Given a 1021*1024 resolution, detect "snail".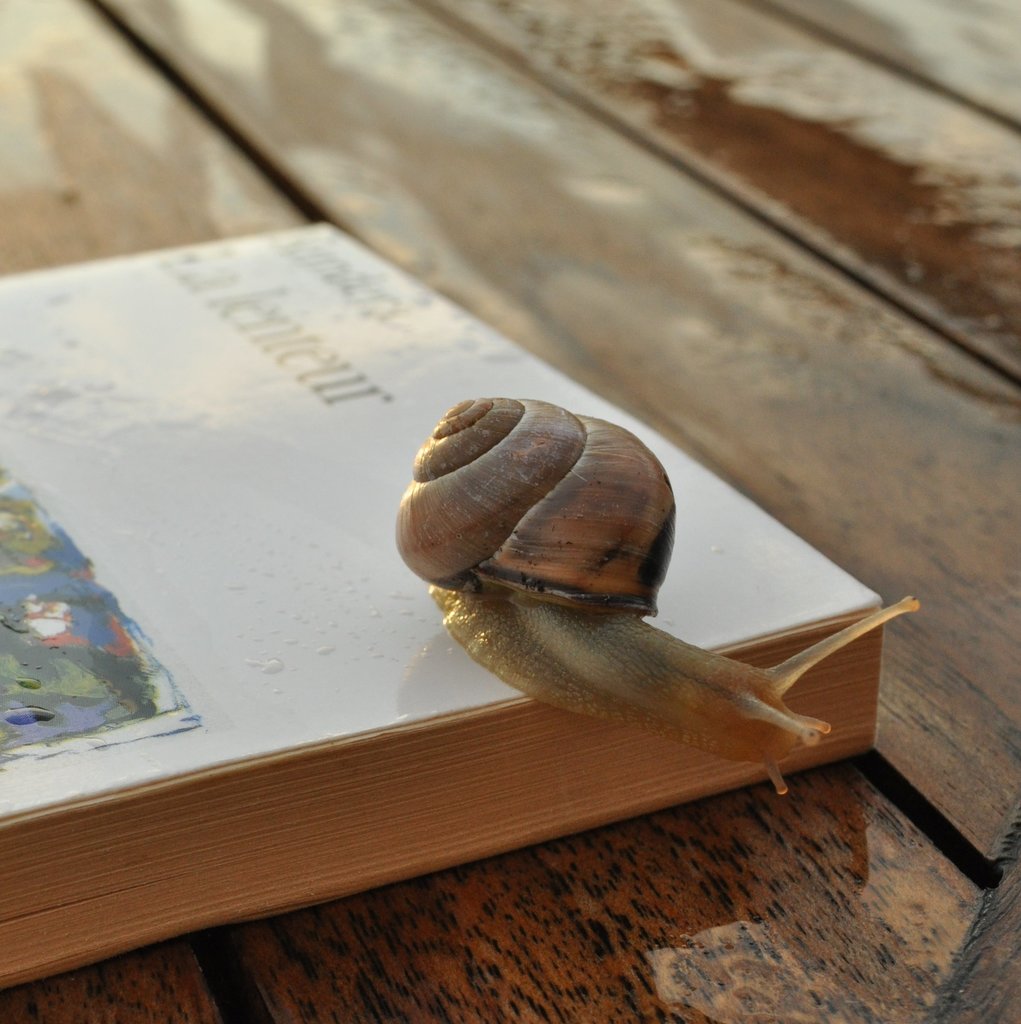
<region>391, 393, 923, 798</region>.
